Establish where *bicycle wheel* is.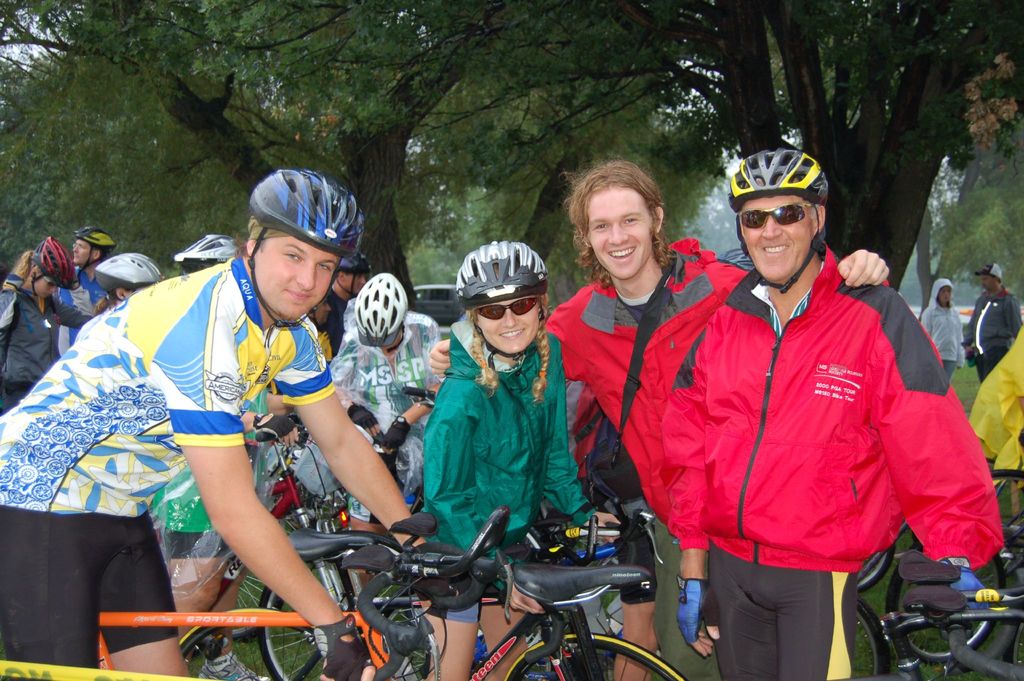
Established at bbox=[254, 527, 436, 680].
